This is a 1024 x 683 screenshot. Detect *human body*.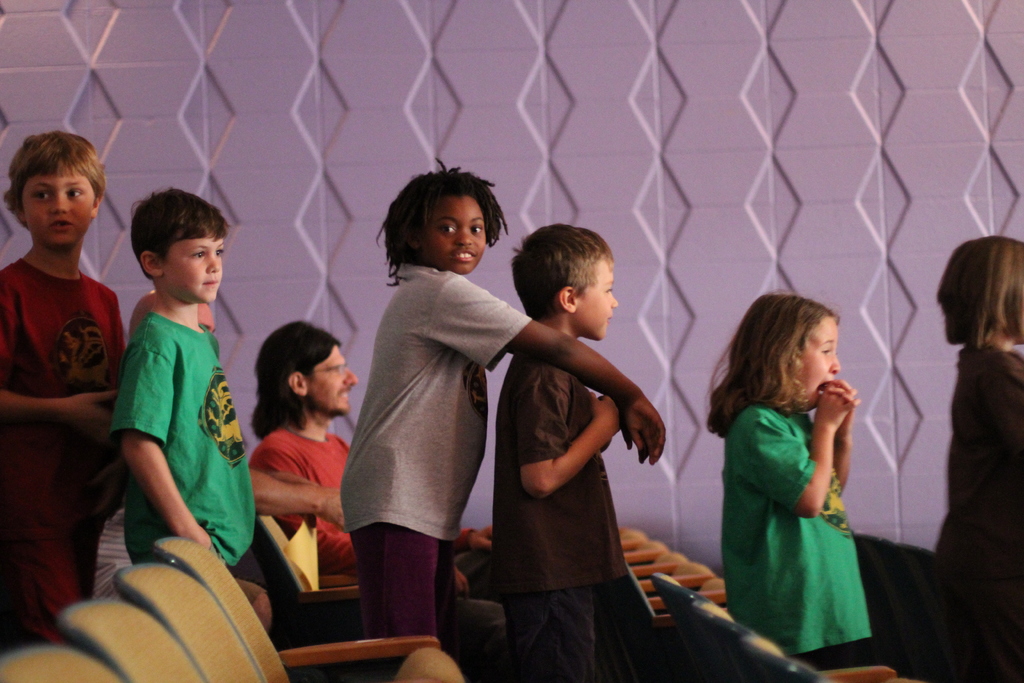
(106,186,261,577).
